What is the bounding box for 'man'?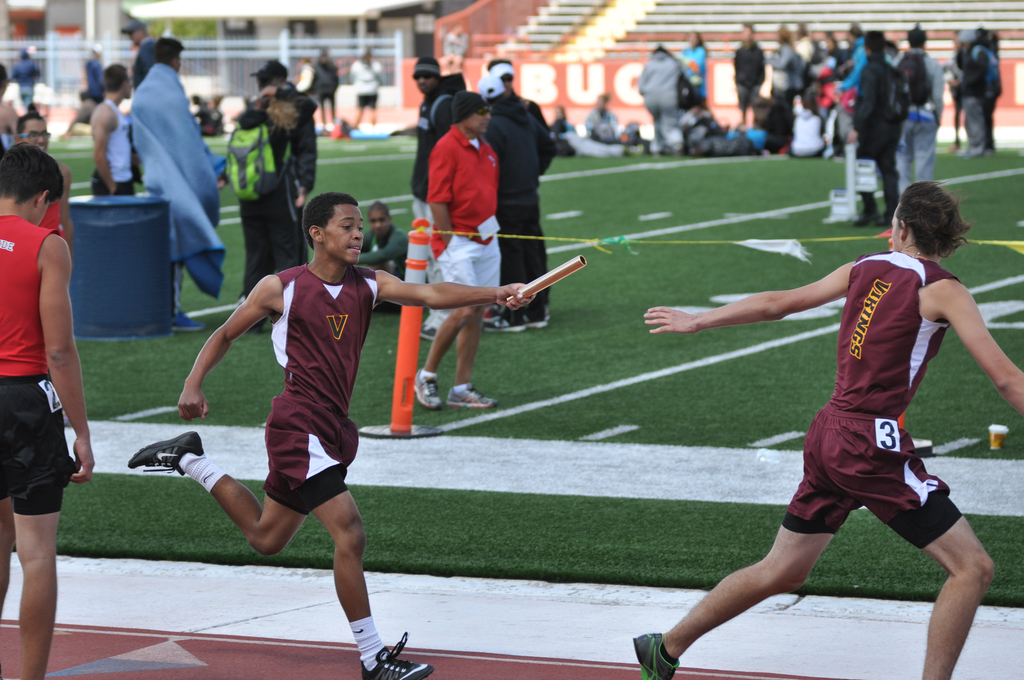
select_region(121, 184, 538, 679).
